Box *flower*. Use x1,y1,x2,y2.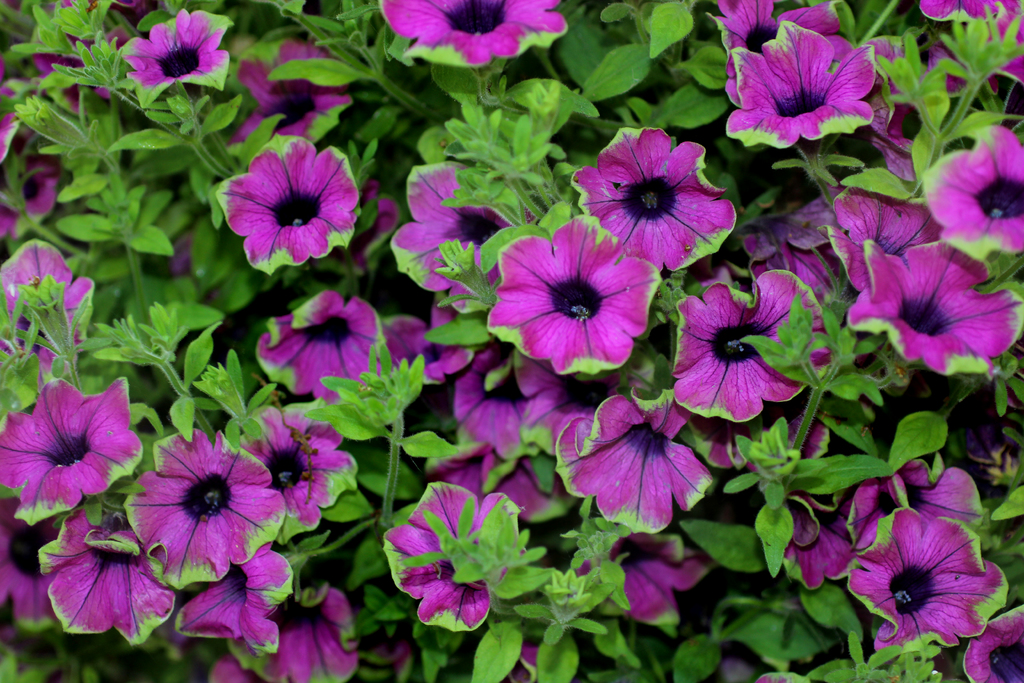
0,378,145,528.
